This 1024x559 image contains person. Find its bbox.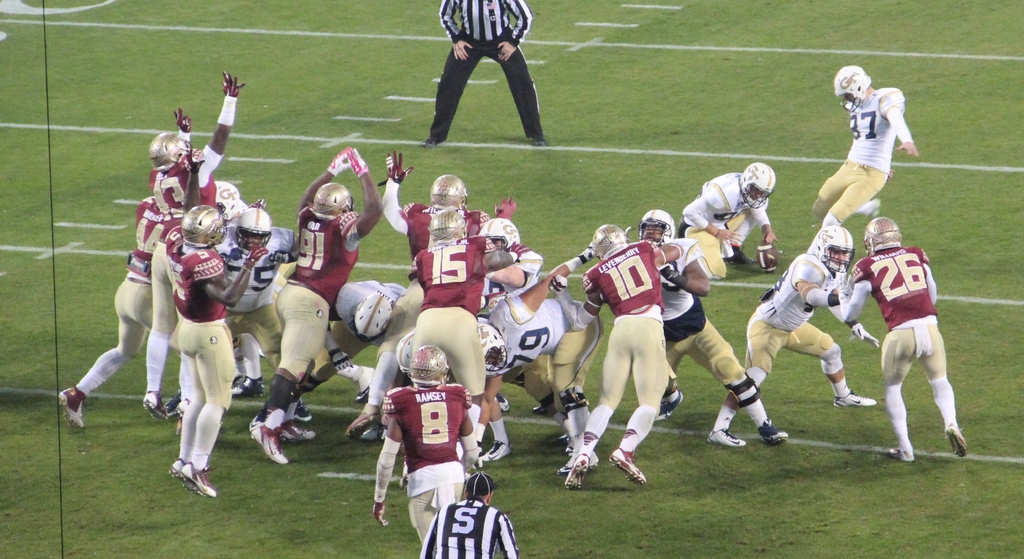
829:212:971:462.
